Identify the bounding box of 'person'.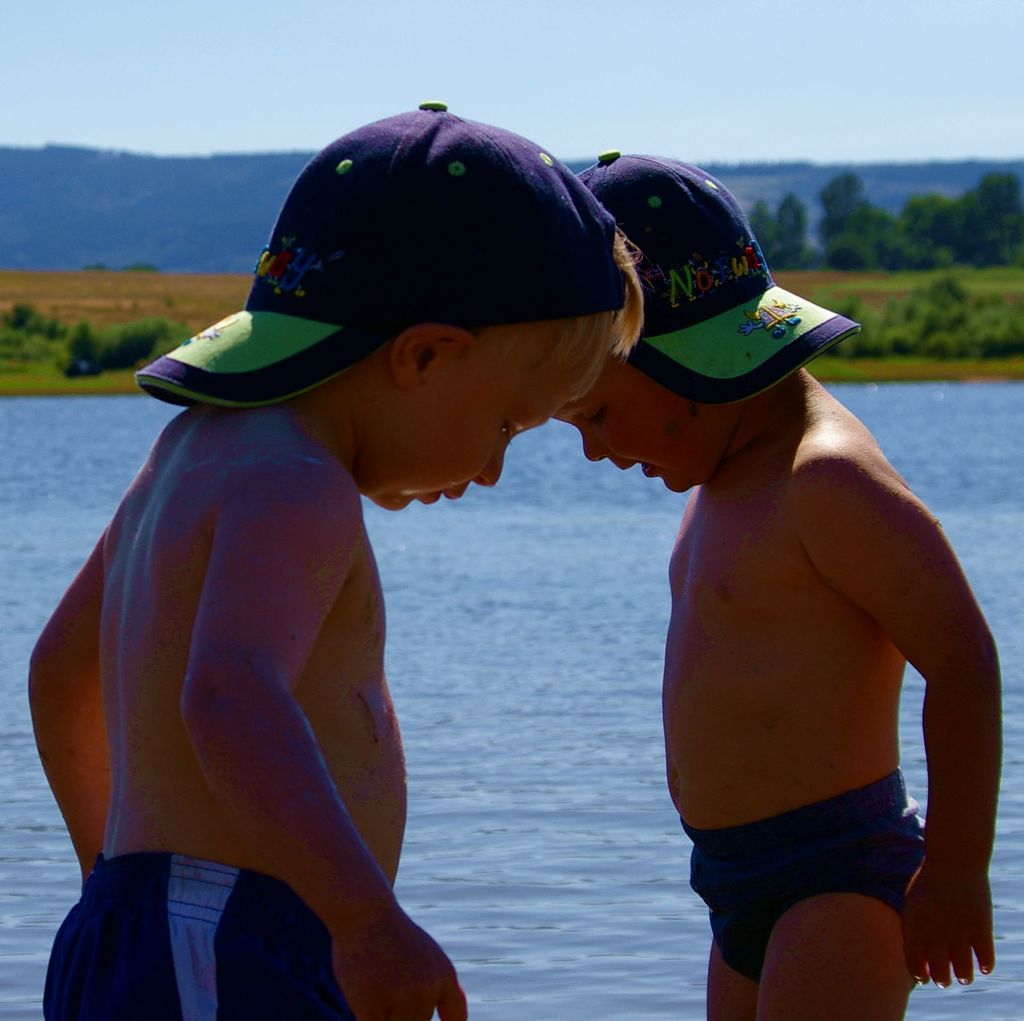
{"left": 25, "top": 230, "right": 653, "bottom": 1020}.
